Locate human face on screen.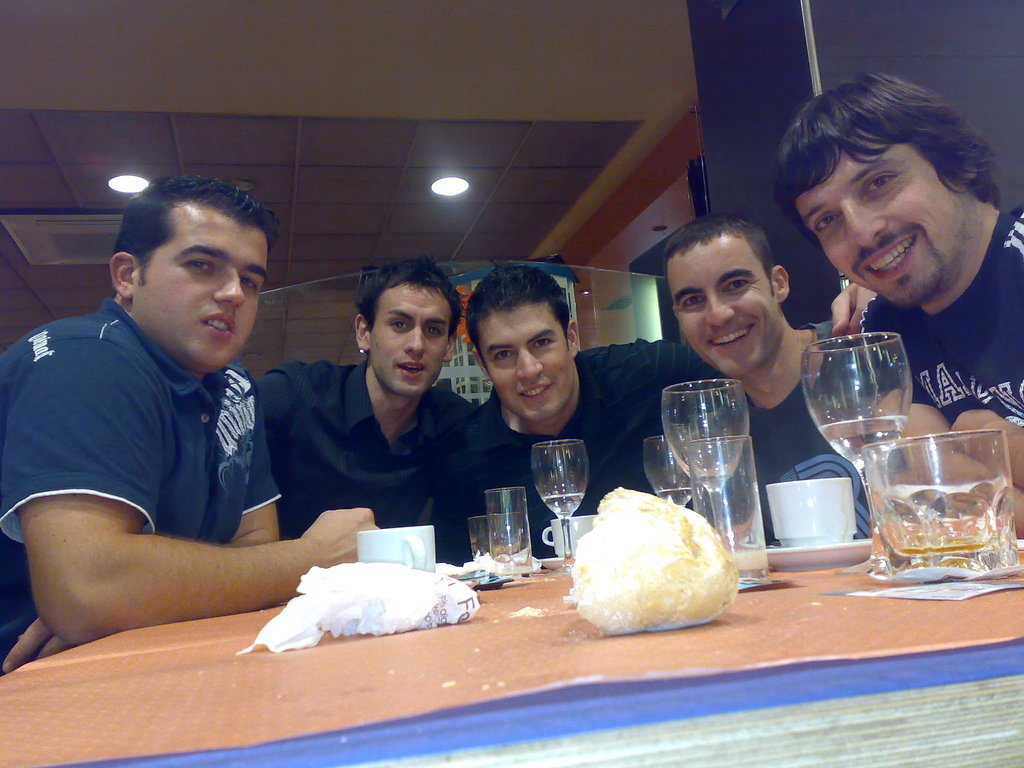
On screen at bbox=(481, 304, 572, 420).
